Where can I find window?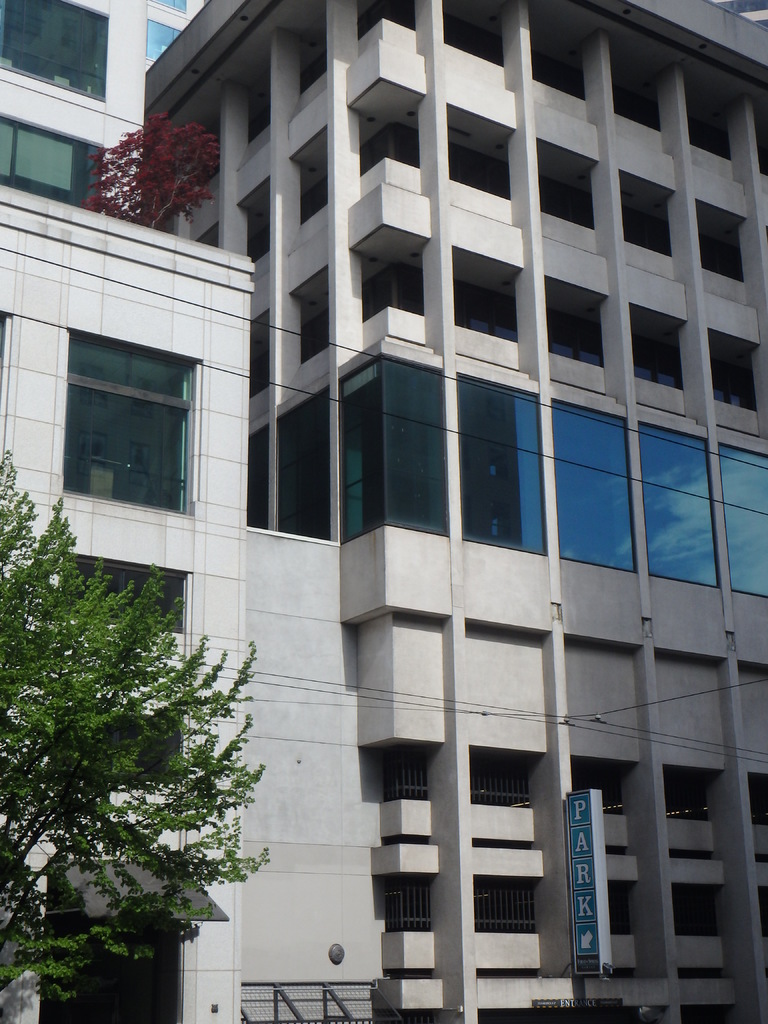
You can find it at <box>356,0,413,35</box>.
